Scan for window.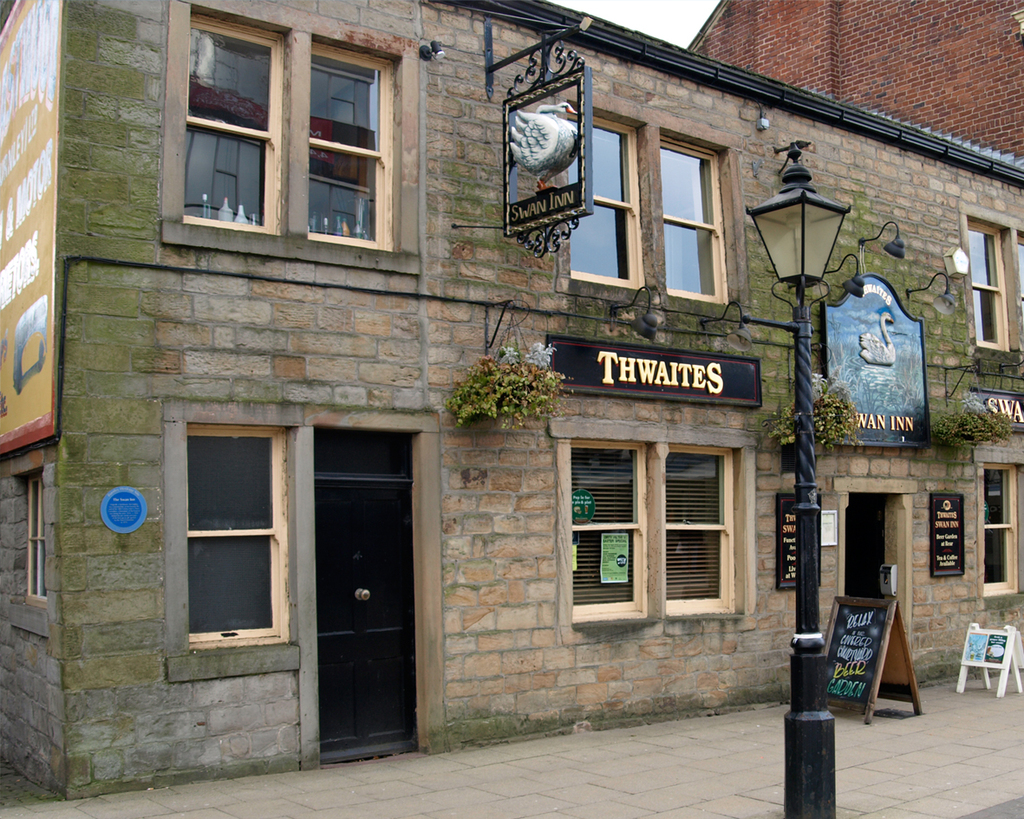
Scan result: box(645, 128, 752, 314).
